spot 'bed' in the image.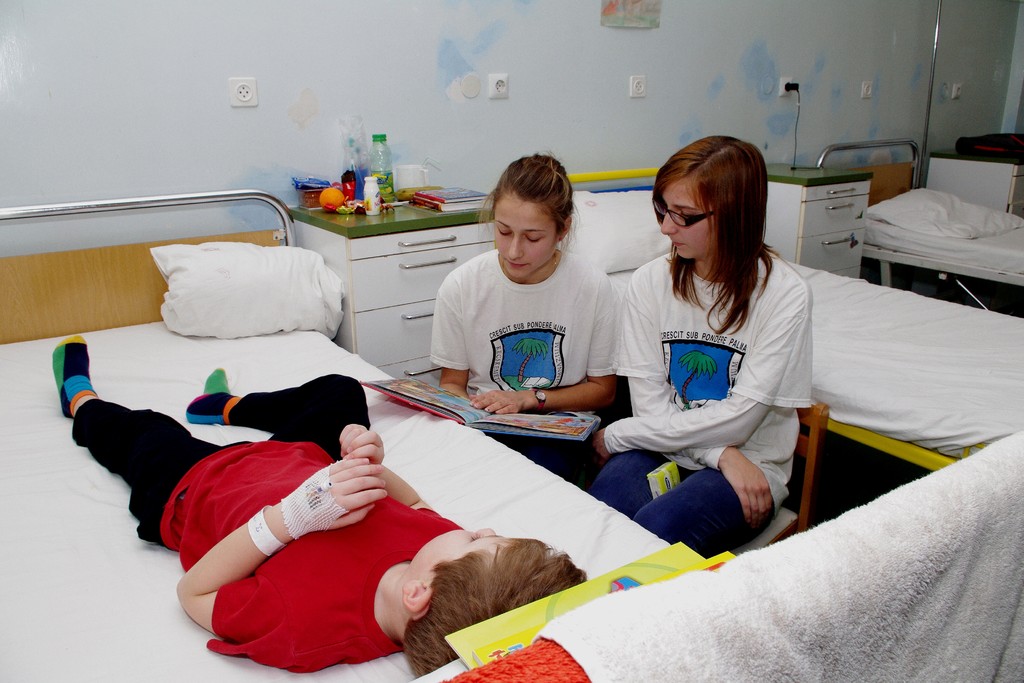
'bed' found at (0, 187, 1023, 682).
